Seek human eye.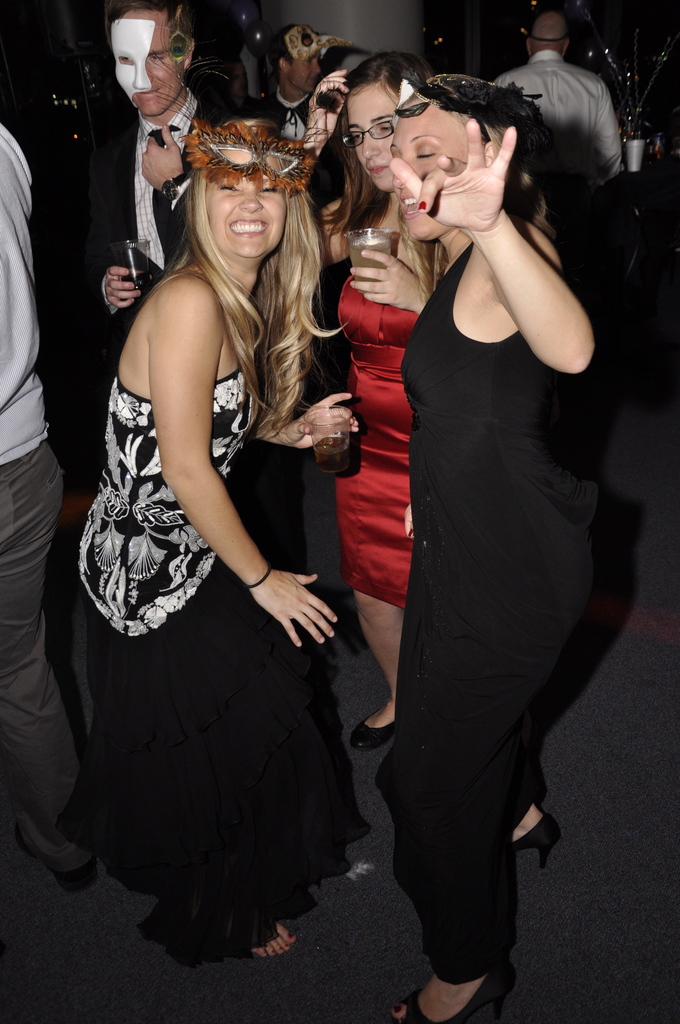
(left=352, top=132, right=364, bottom=143).
